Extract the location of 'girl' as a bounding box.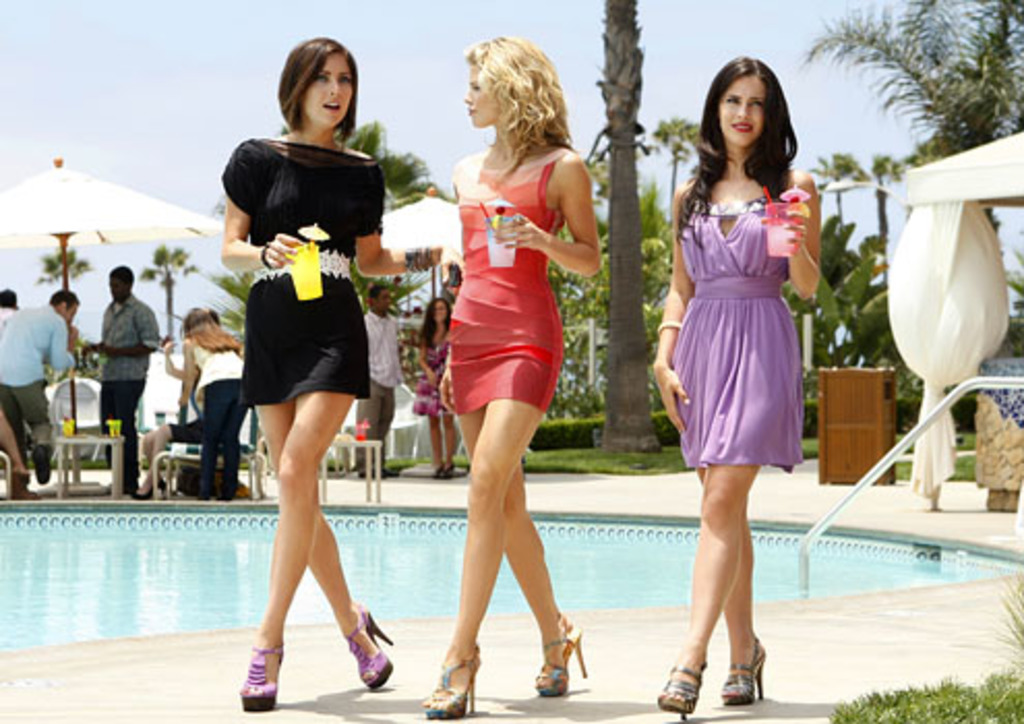
{"left": 414, "top": 294, "right": 457, "bottom": 478}.
